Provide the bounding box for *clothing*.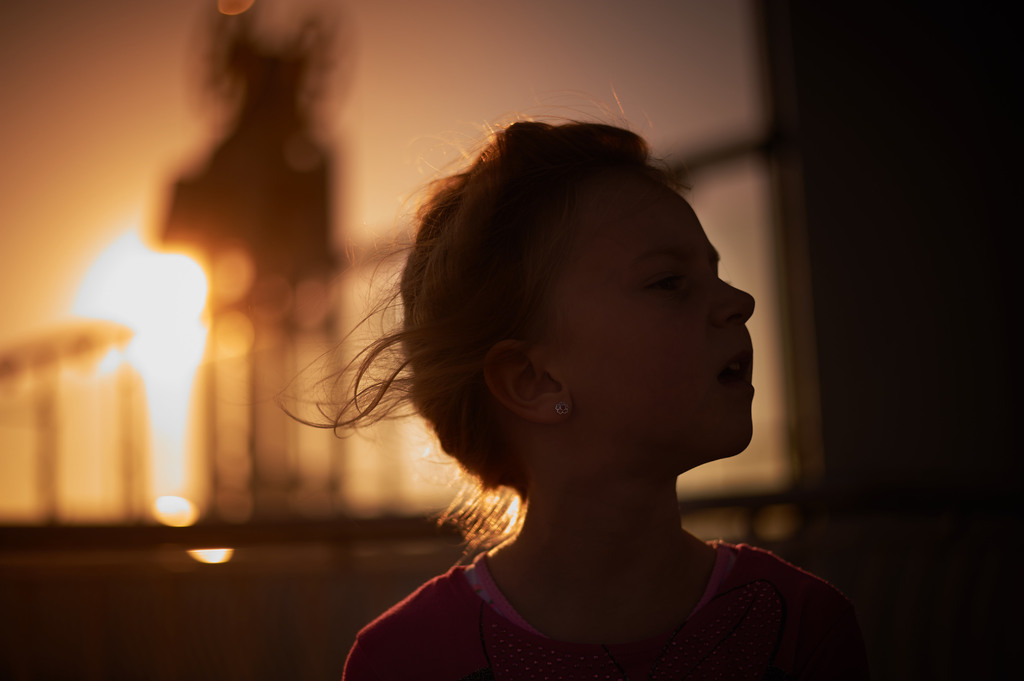
x1=339 y1=541 x2=943 y2=680.
